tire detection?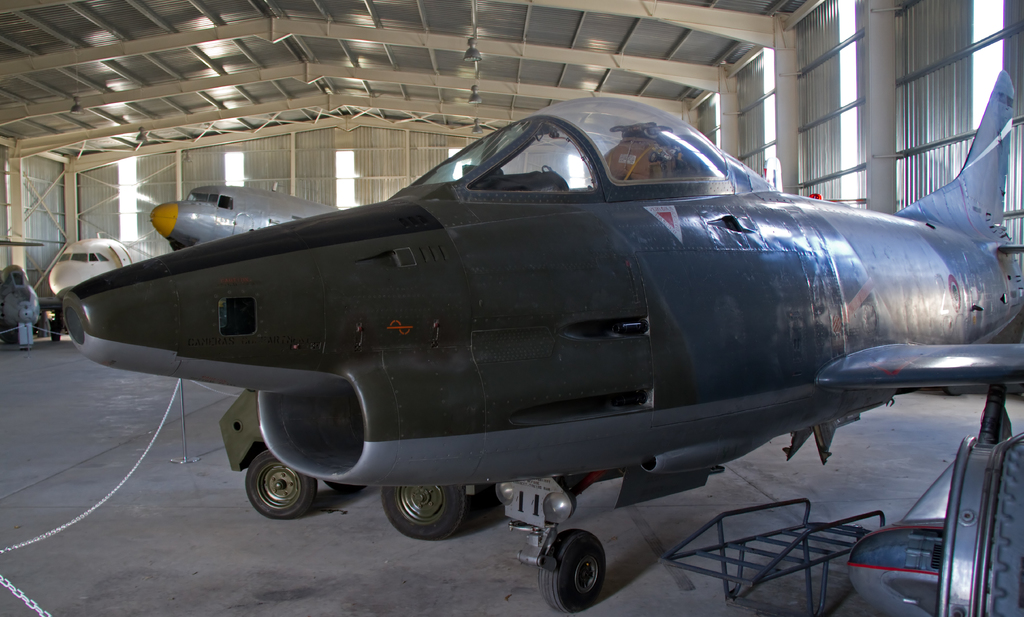
(x1=323, y1=479, x2=364, y2=493)
